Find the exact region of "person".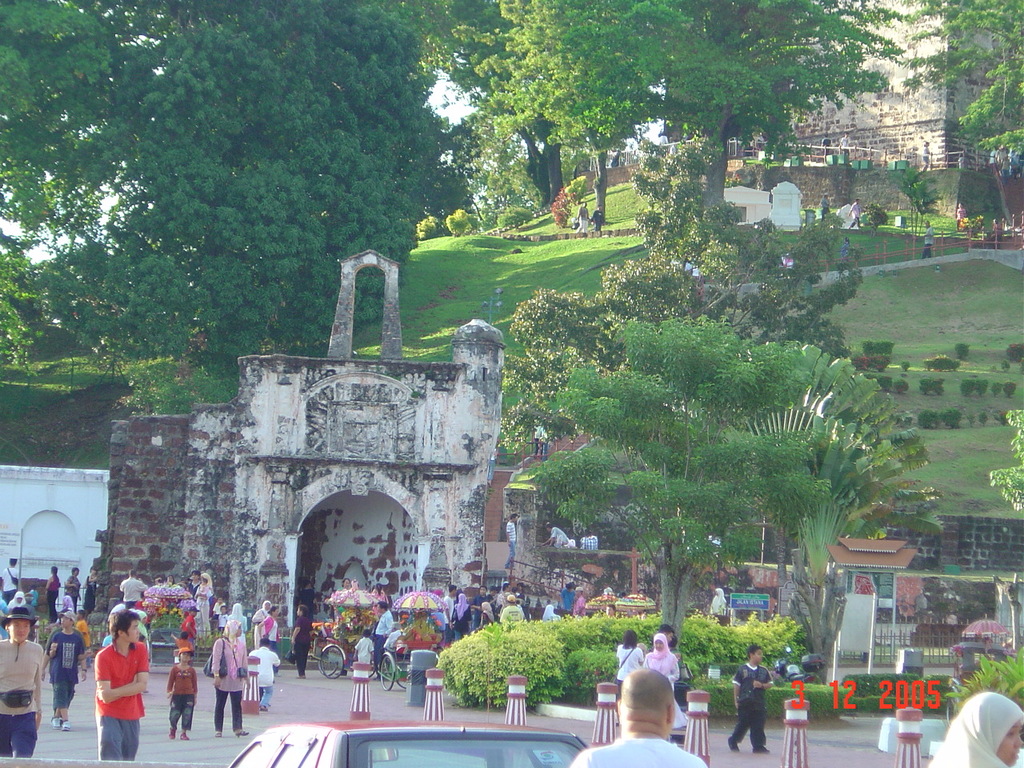
Exact region: region(0, 606, 46, 758).
